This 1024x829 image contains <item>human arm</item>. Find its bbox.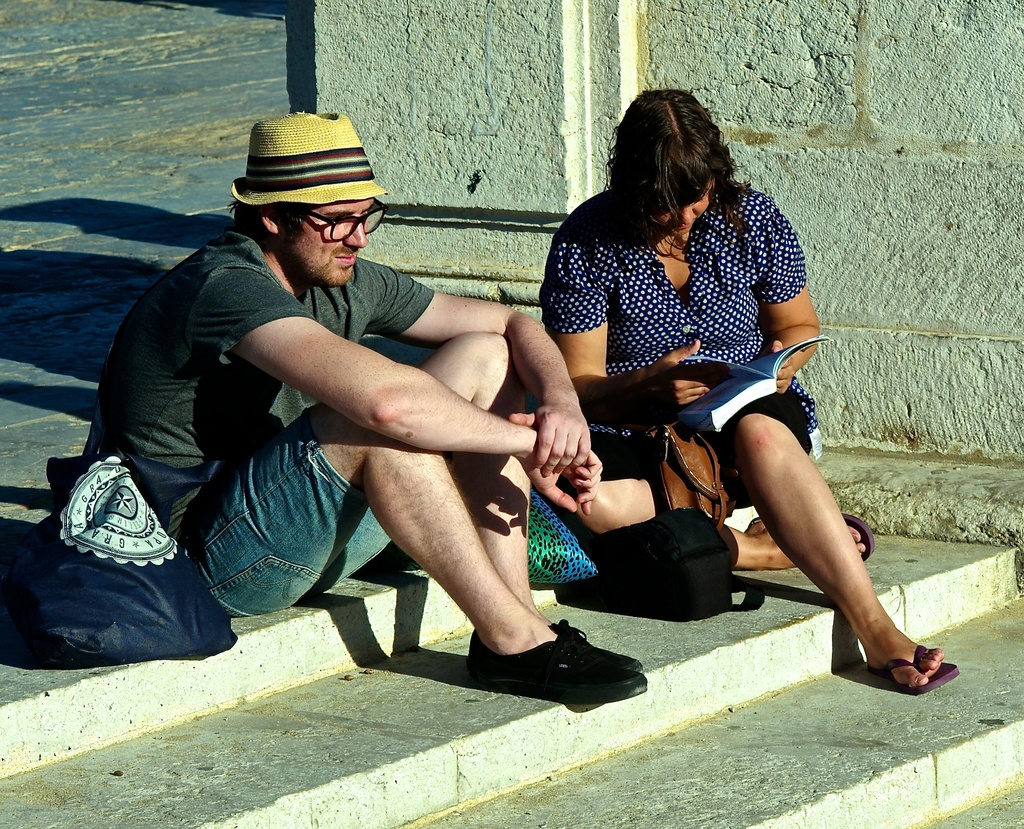
{"left": 361, "top": 262, "right": 592, "bottom": 475}.
